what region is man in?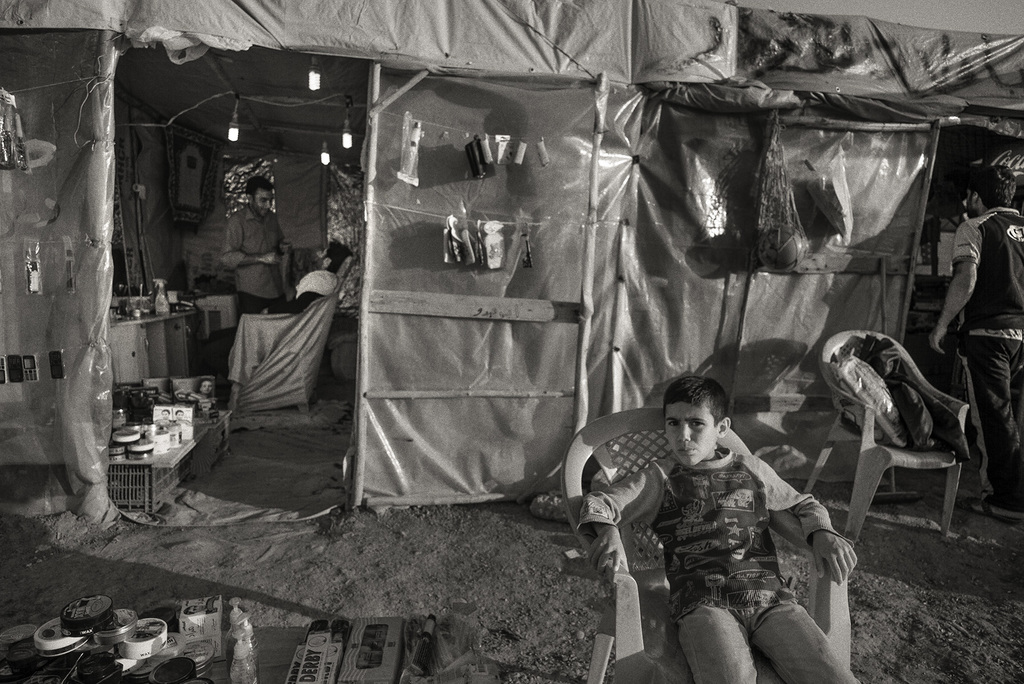
<box>931,163,1023,520</box>.
